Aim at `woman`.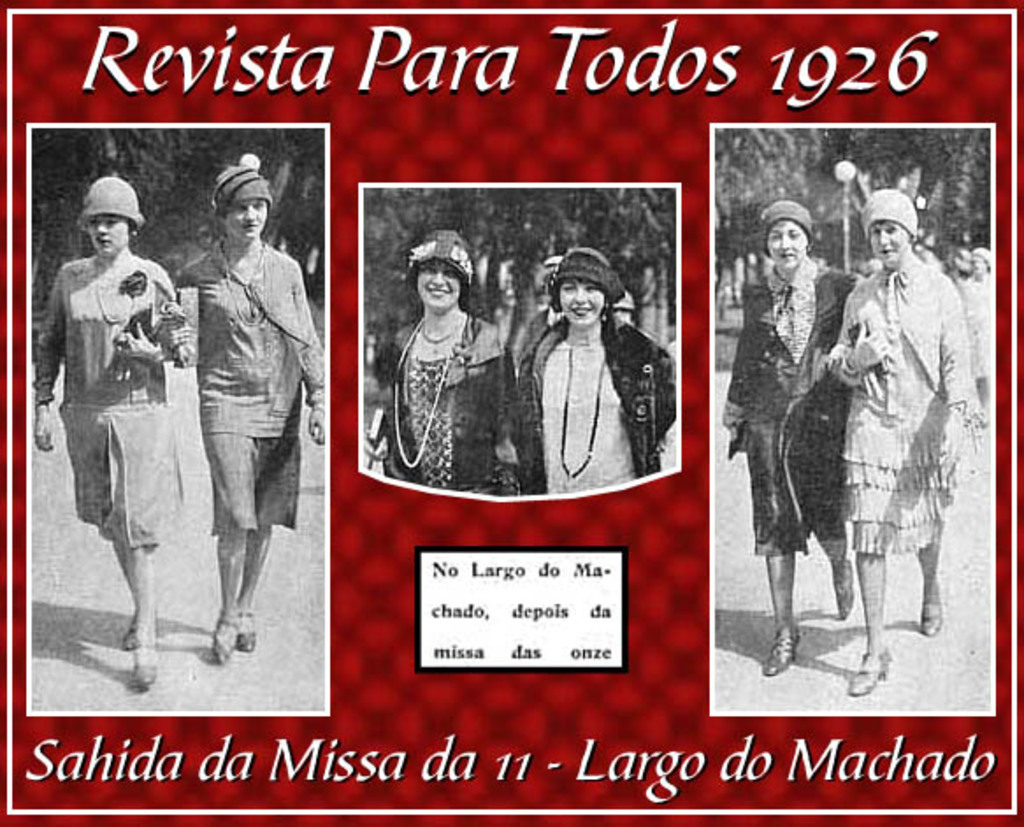
Aimed at {"x1": 371, "y1": 221, "x2": 536, "y2": 488}.
